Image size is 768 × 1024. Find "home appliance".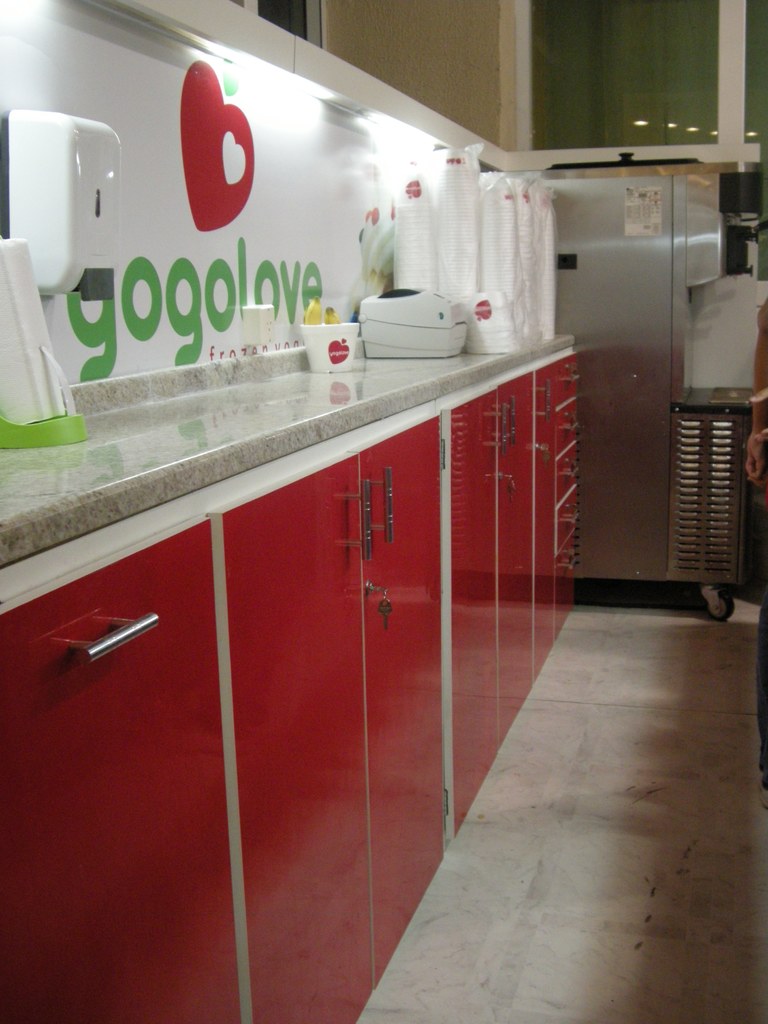
x1=353 y1=285 x2=469 y2=362.
